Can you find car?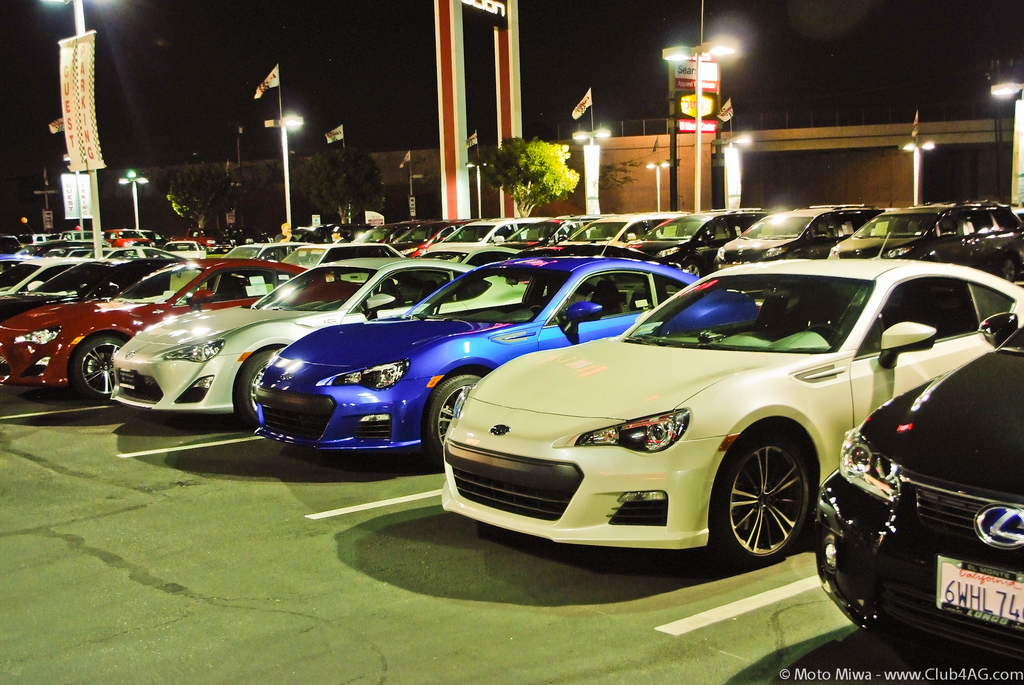
Yes, bounding box: bbox=[108, 222, 145, 245].
